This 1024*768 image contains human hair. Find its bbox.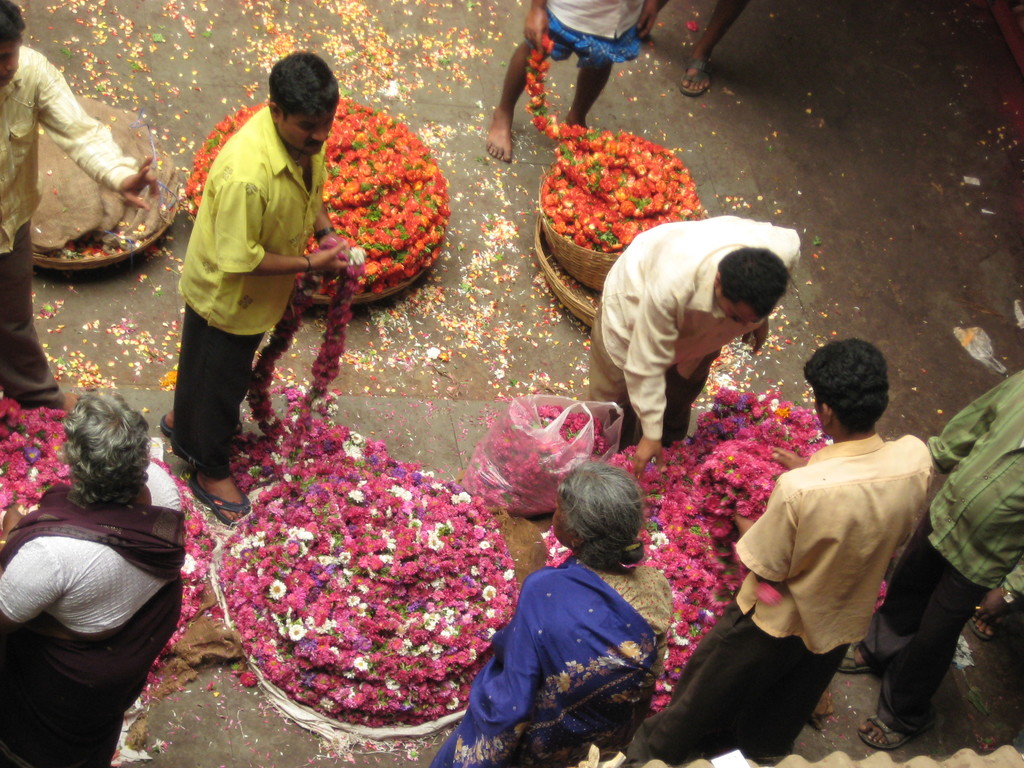
{"left": 35, "top": 395, "right": 138, "bottom": 524}.
